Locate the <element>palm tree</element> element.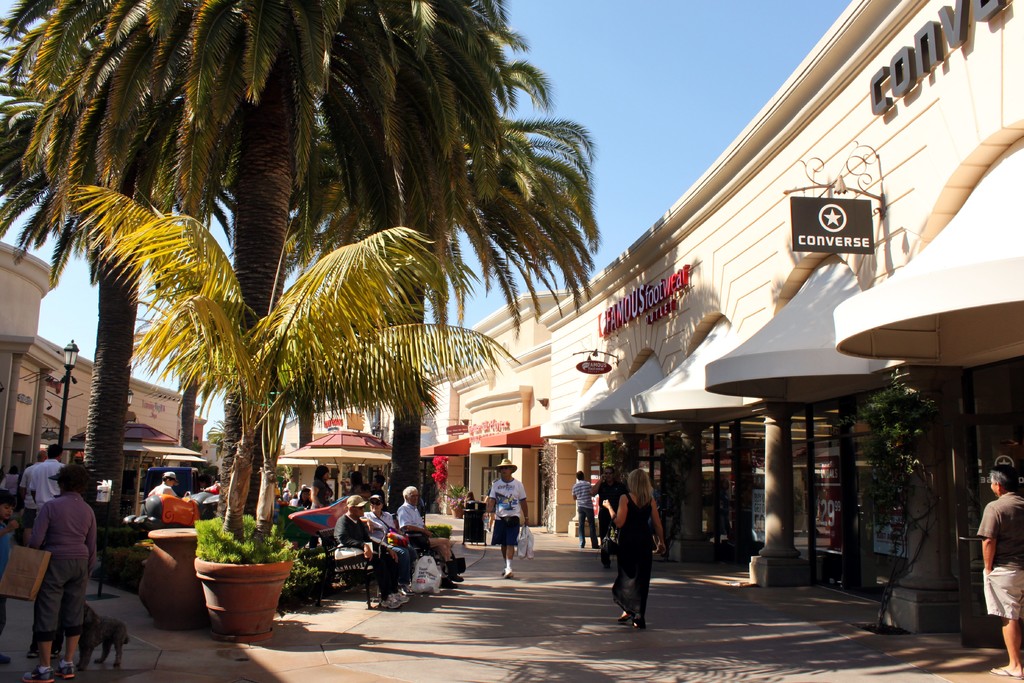
Element bbox: 127:261:474:548.
